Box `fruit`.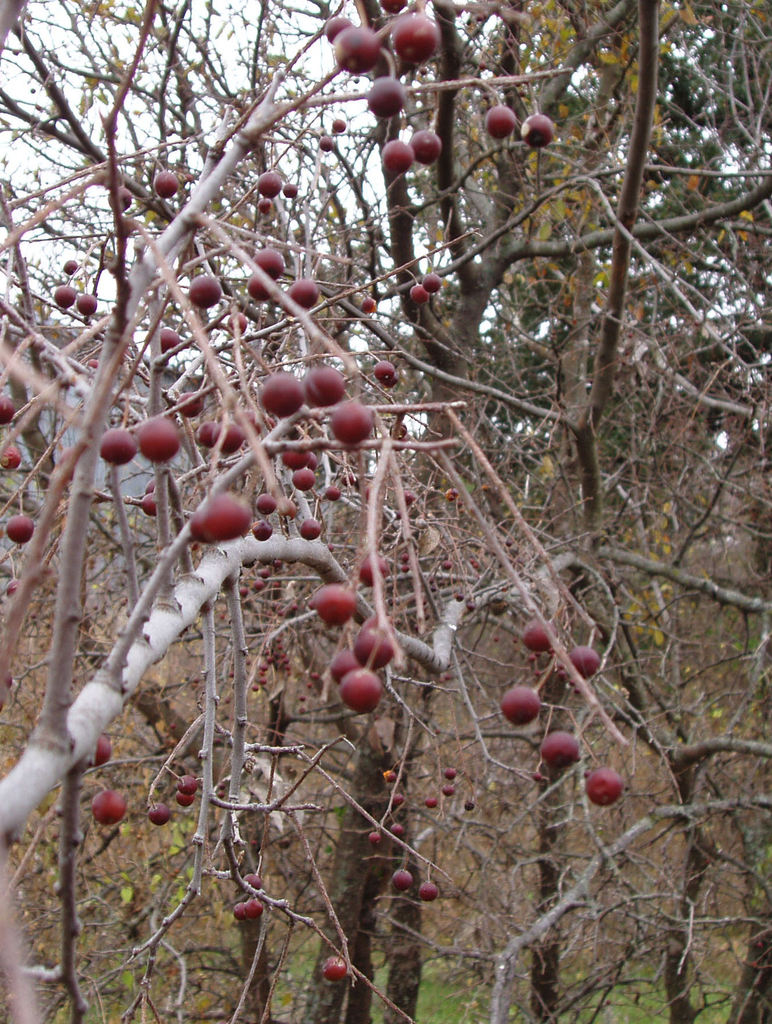
crop(441, 783, 455, 796).
